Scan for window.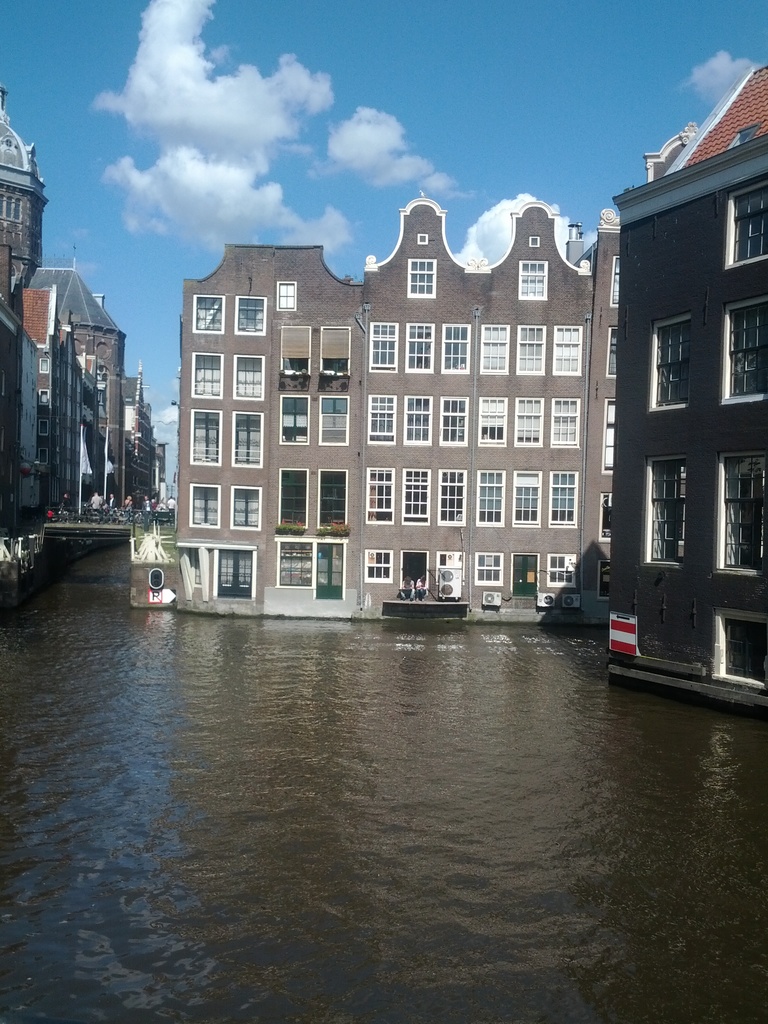
Scan result: (left=608, top=324, right=617, bottom=378).
